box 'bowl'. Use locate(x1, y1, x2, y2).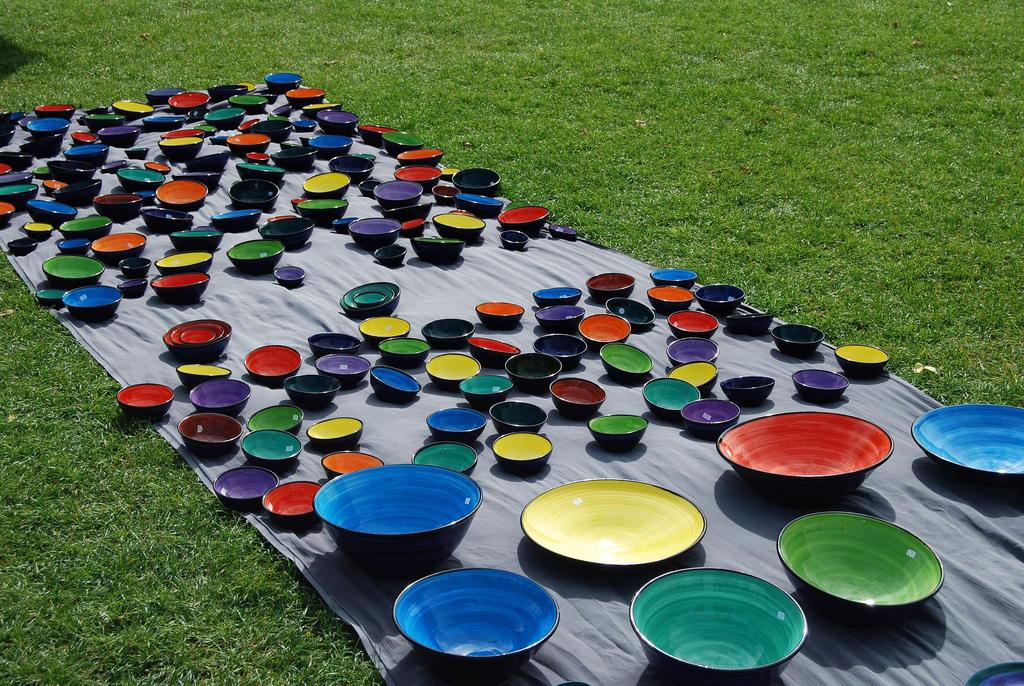
locate(508, 354, 561, 395).
